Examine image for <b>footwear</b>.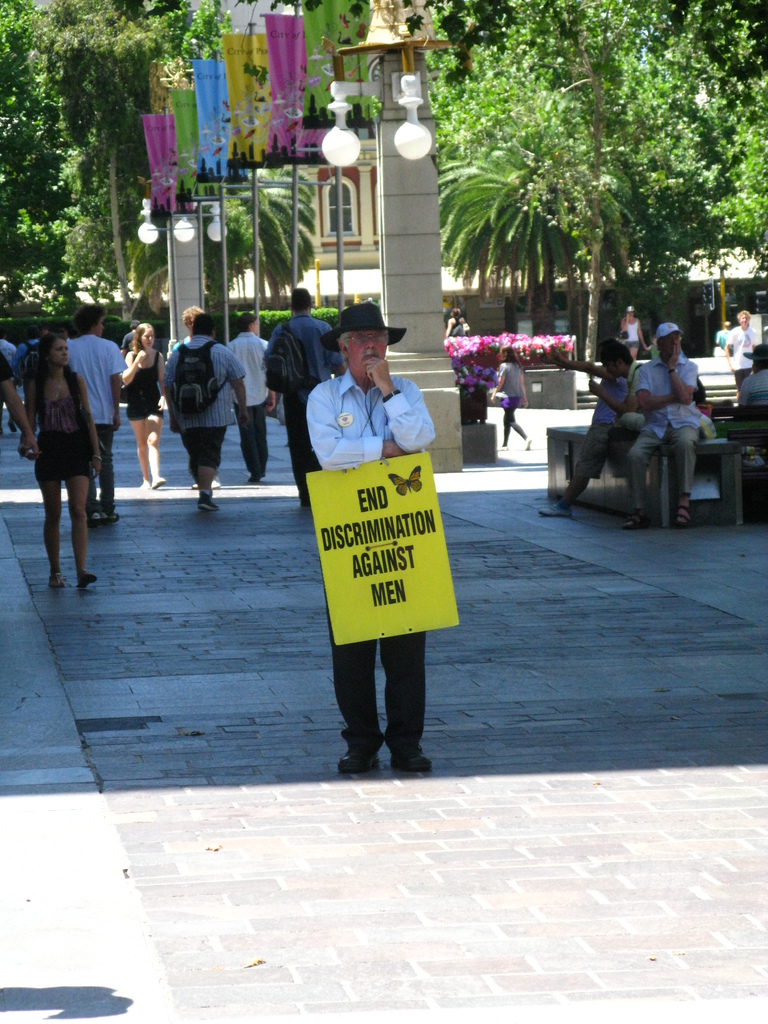
Examination result: BBox(147, 476, 166, 490).
